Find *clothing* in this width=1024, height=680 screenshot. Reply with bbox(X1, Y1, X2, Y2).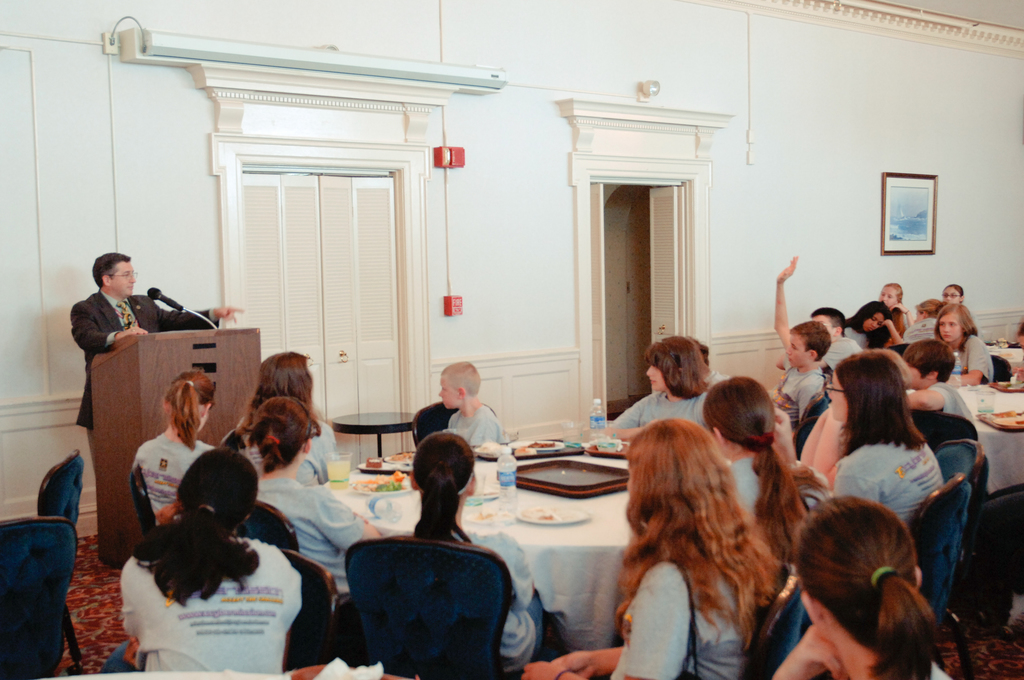
bbox(246, 471, 355, 607).
